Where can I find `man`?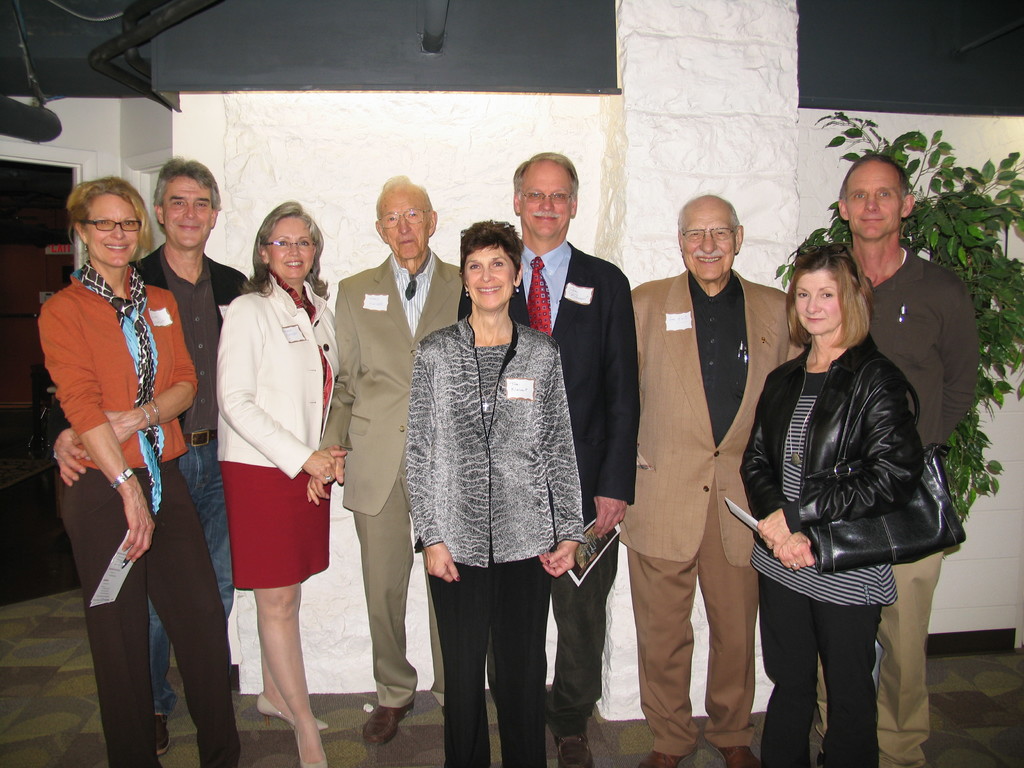
You can find it at [458, 147, 637, 767].
